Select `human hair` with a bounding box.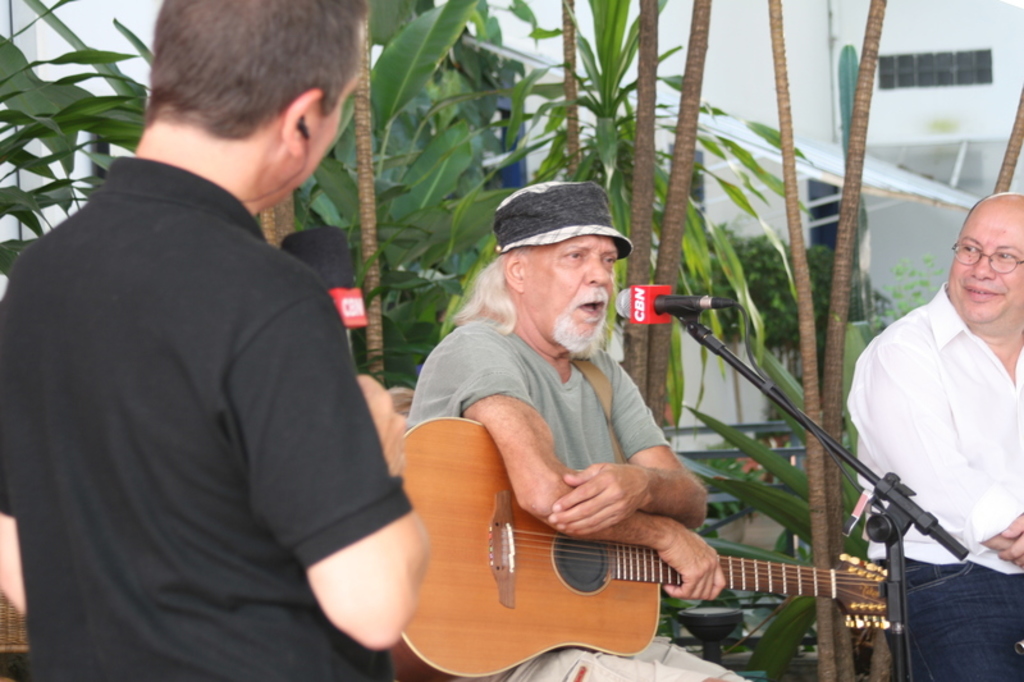
116:8:348:151.
